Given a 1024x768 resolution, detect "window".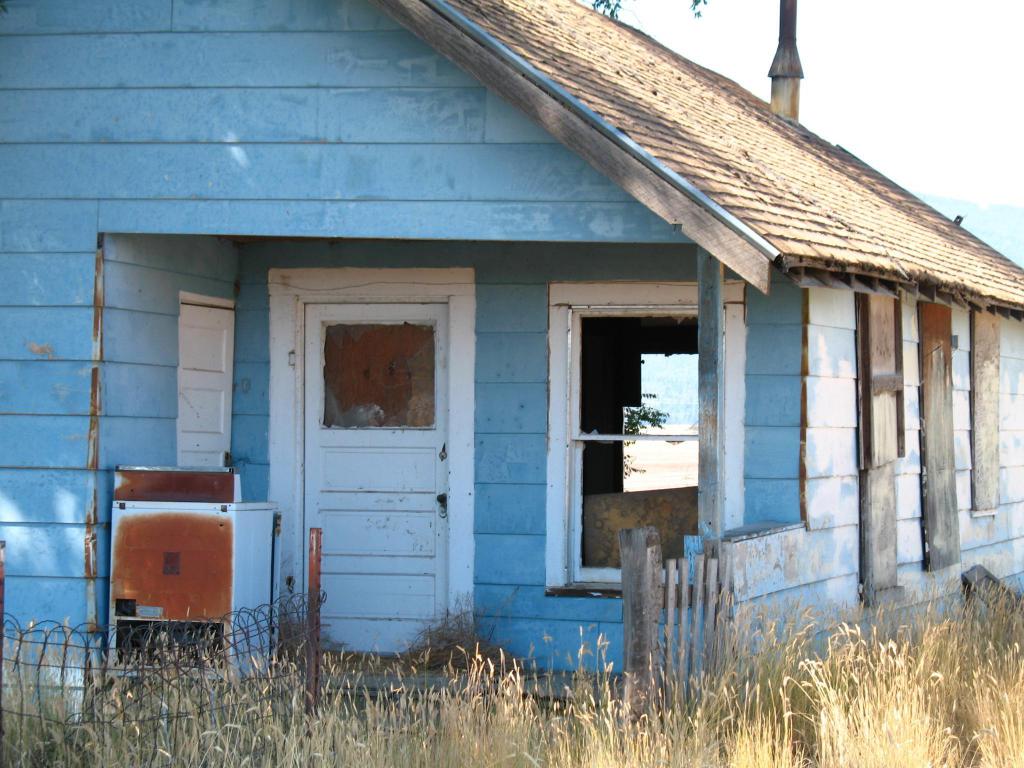
<bbox>553, 302, 728, 580</bbox>.
